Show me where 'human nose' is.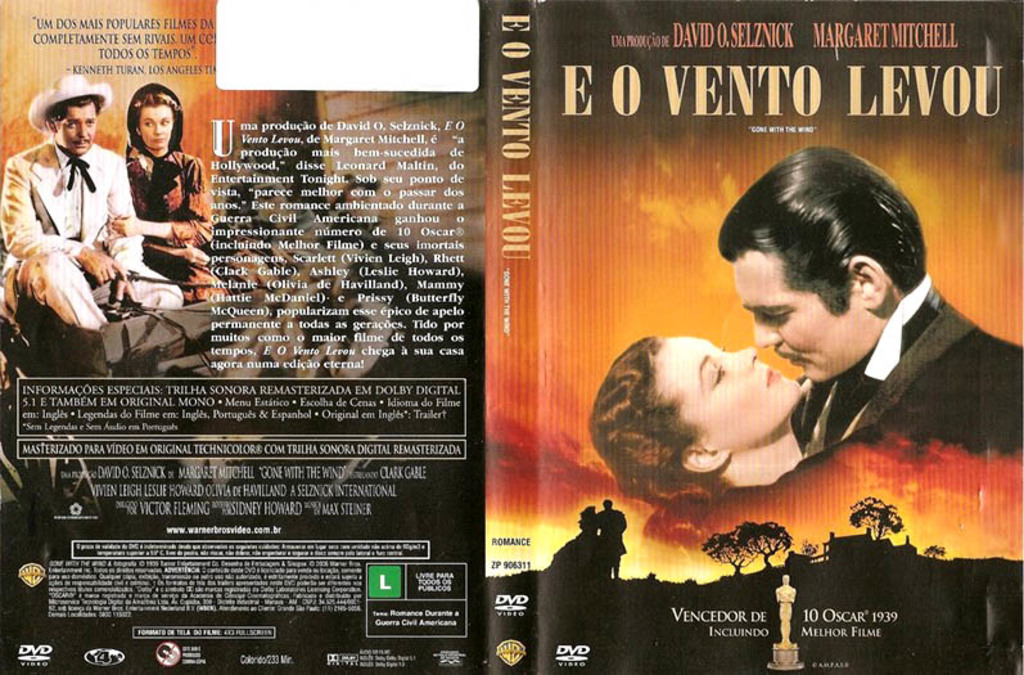
'human nose' is at 77:122:85:135.
